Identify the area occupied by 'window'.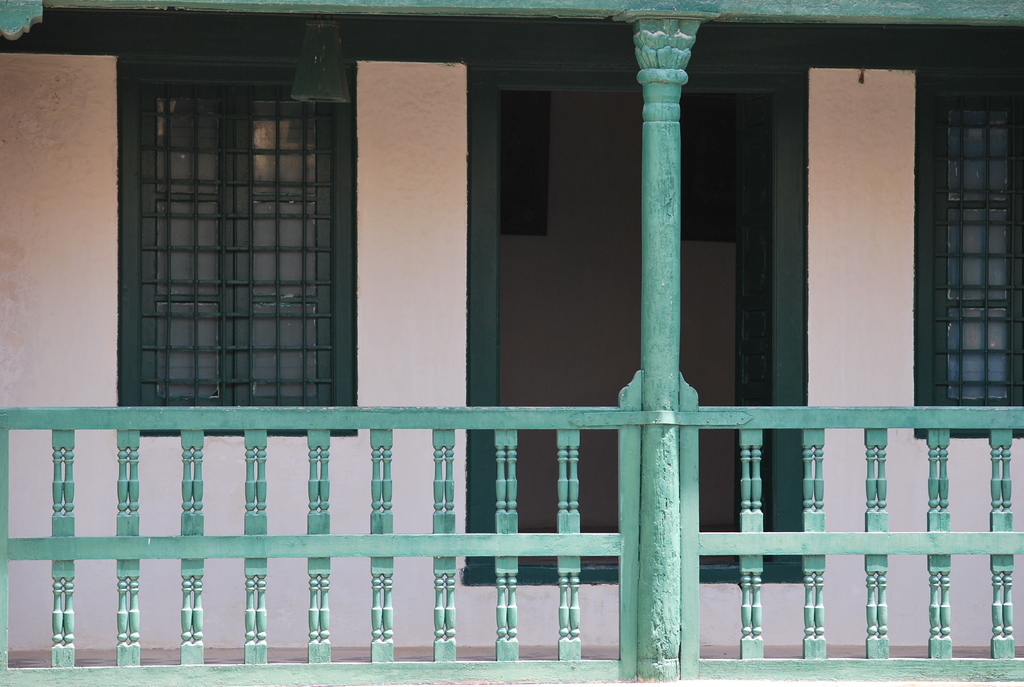
Area: box(911, 78, 1022, 440).
